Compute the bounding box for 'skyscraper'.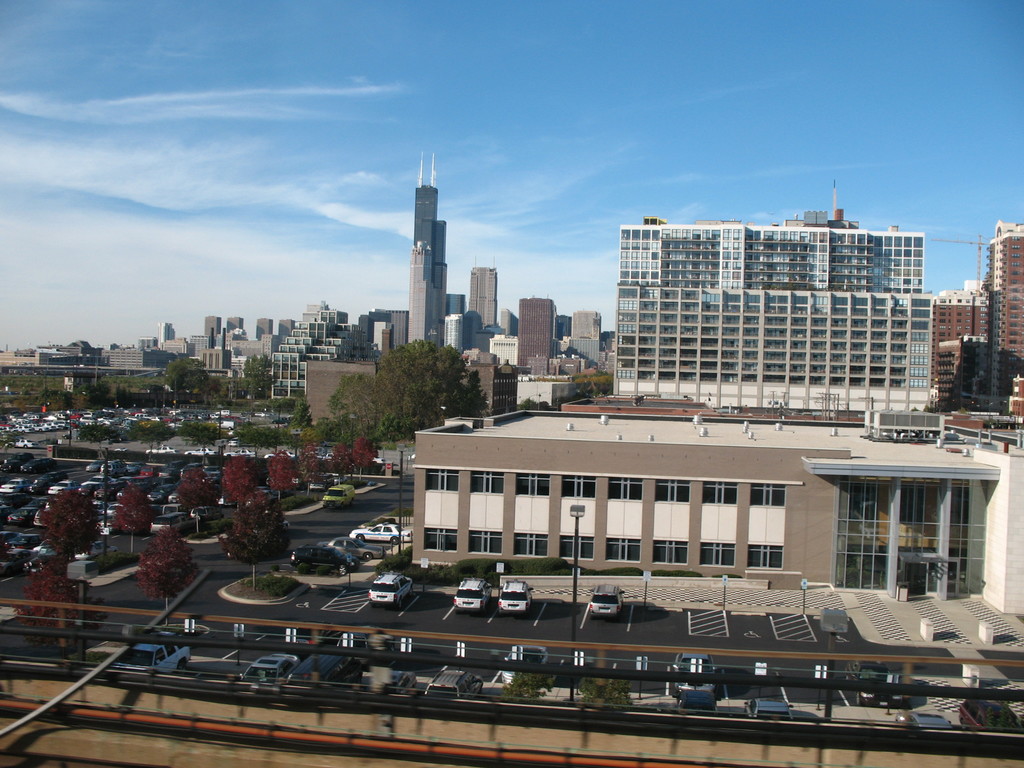
box=[516, 298, 560, 371].
